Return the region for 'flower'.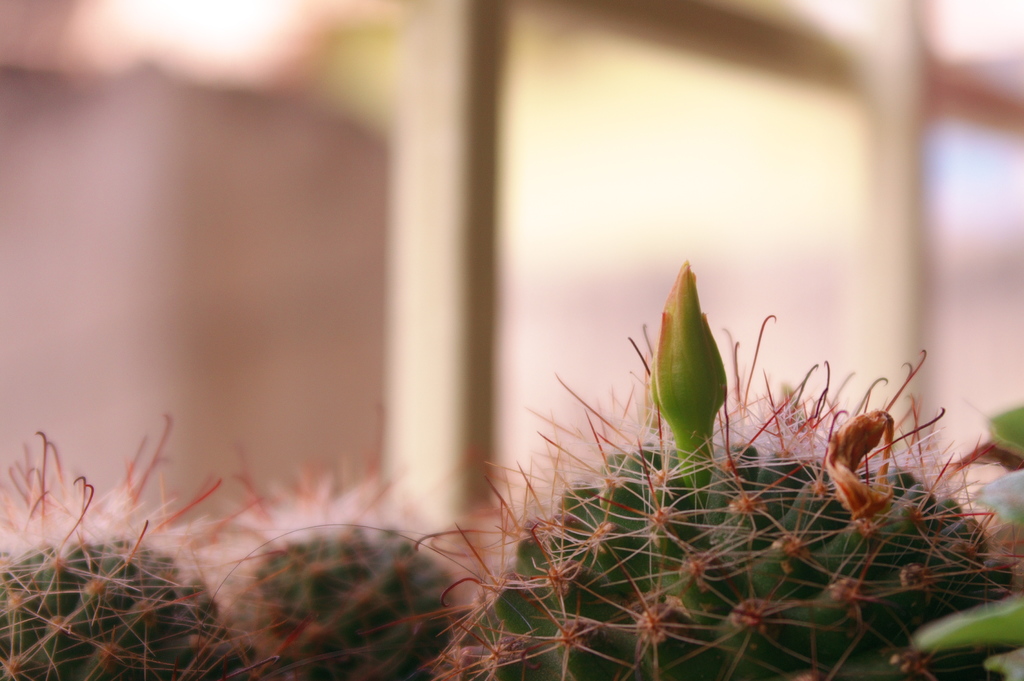
pyautogui.locateOnScreen(647, 268, 713, 540).
